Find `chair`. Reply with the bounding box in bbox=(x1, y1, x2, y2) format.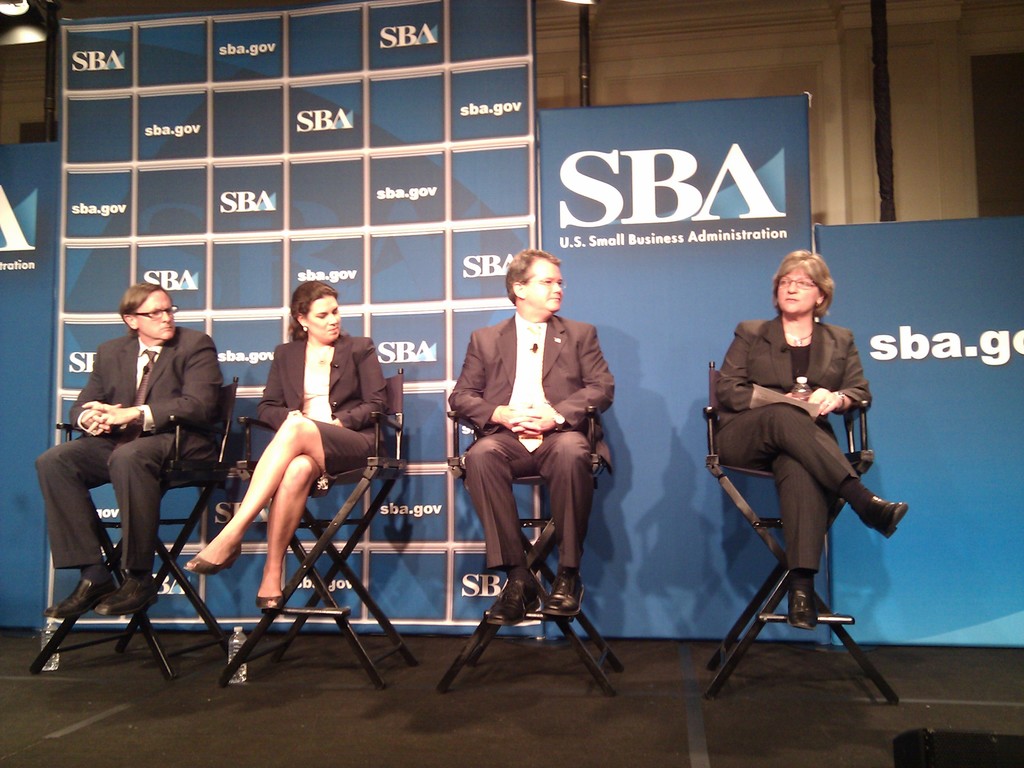
bbox=(31, 382, 214, 676).
